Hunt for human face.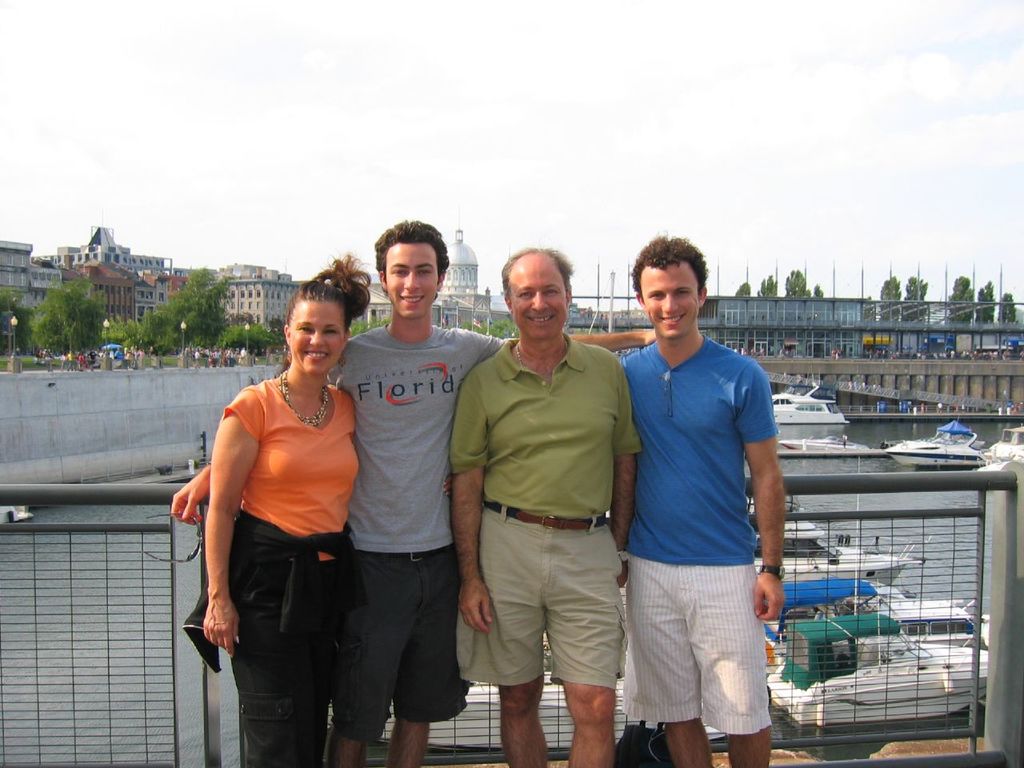
Hunted down at select_region(289, 300, 347, 376).
